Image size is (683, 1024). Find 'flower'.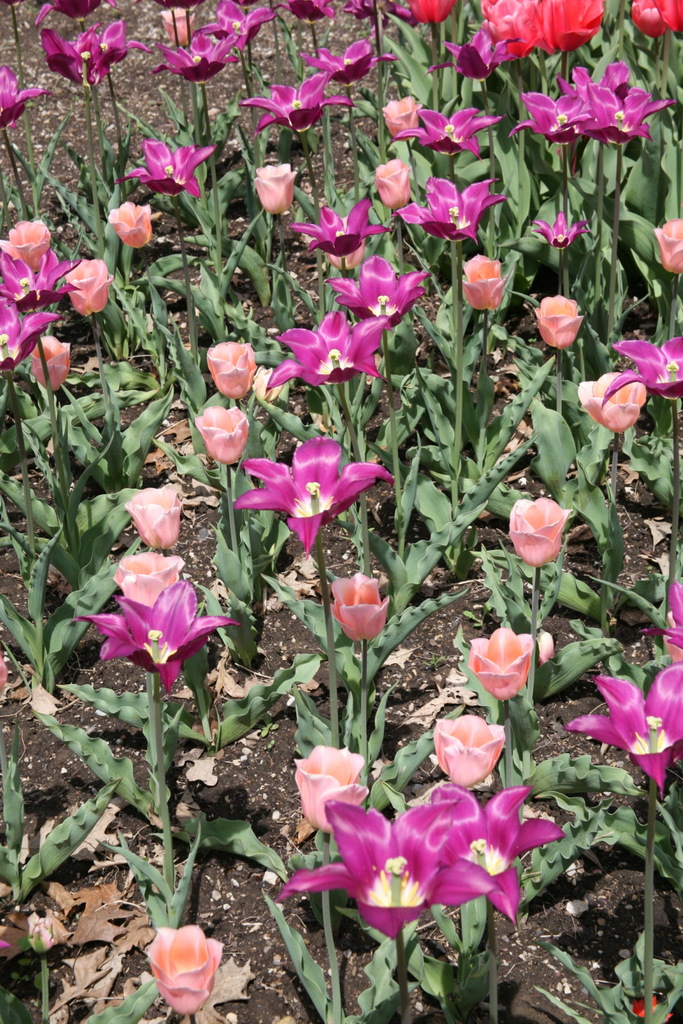
533/292/588/346.
